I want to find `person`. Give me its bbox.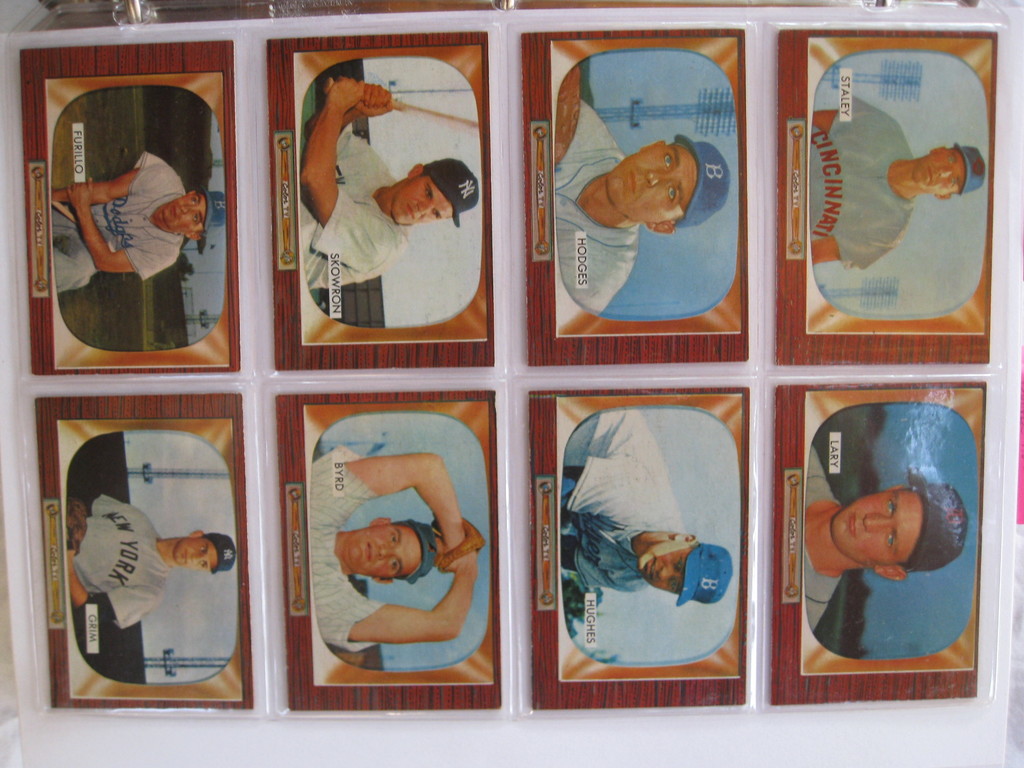
locate(51, 152, 228, 295).
